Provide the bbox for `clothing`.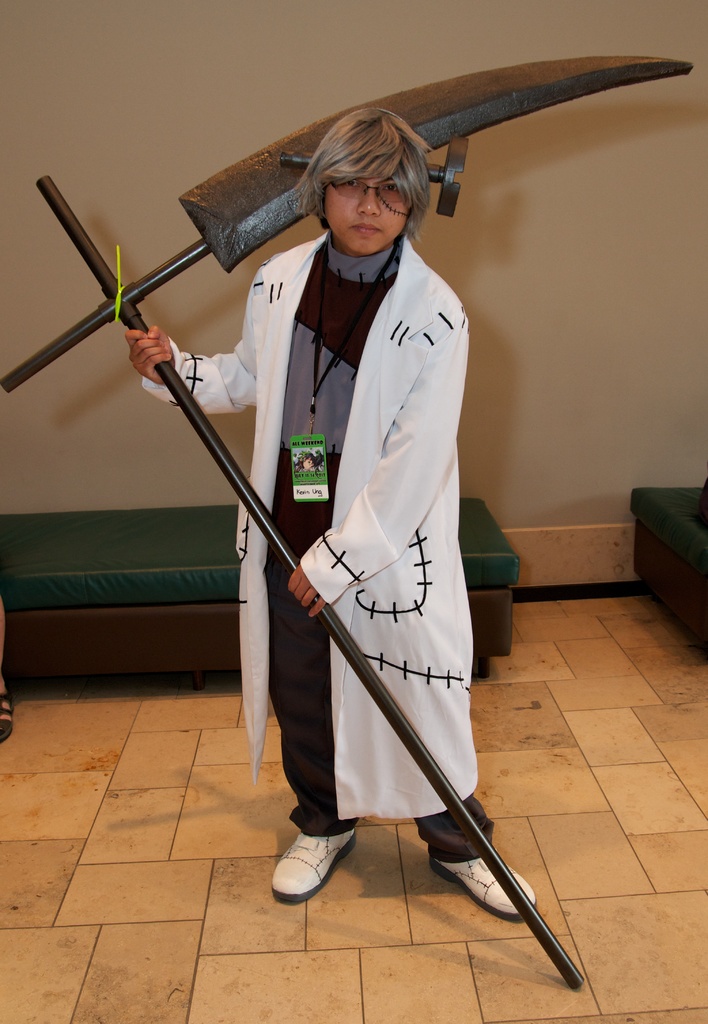
detection(150, 162, 405, 831).
